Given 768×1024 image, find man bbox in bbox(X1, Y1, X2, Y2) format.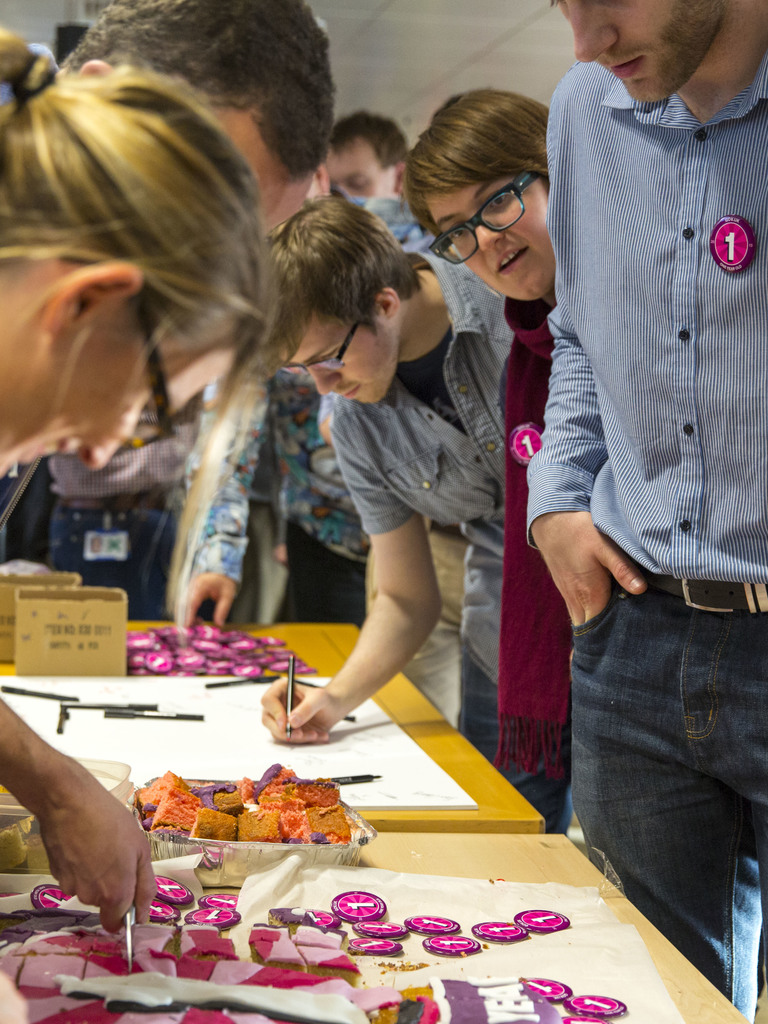
bbox(438, 0, 765, 938).
